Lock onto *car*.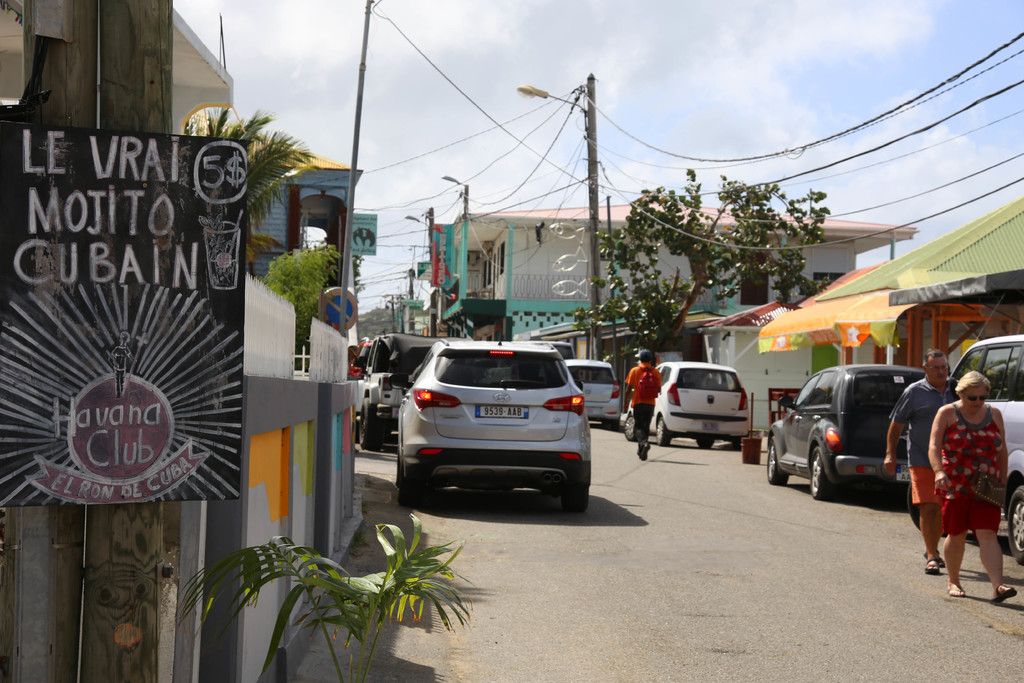
Locked: 559 356 622 425.
